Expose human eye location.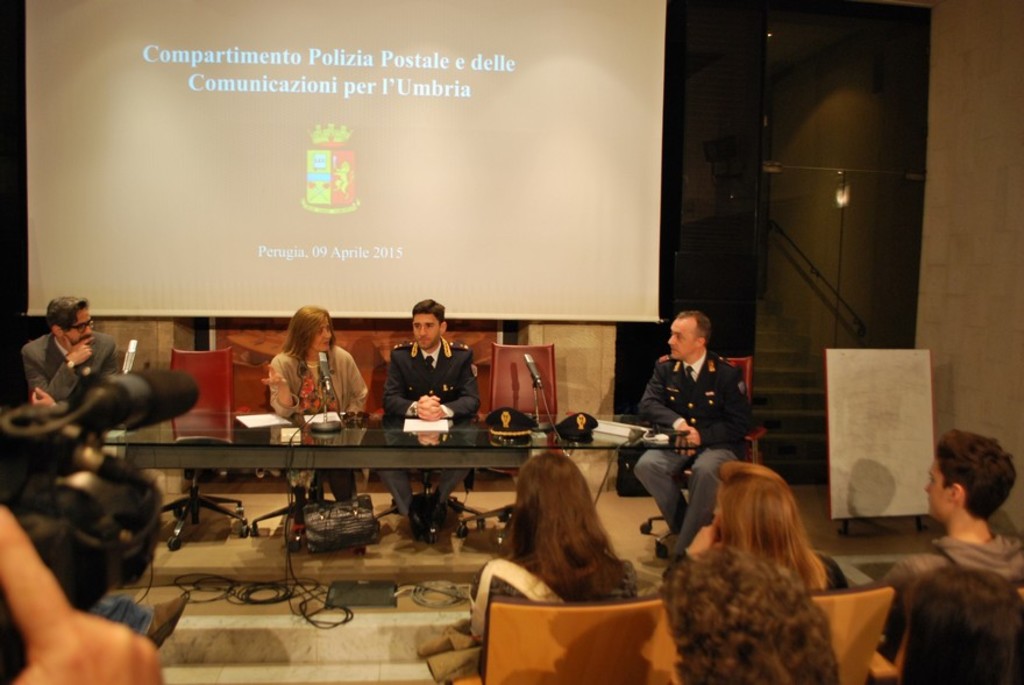
Exposed at pyautogui.locateOnScreen(924, 471, 934, 483).
